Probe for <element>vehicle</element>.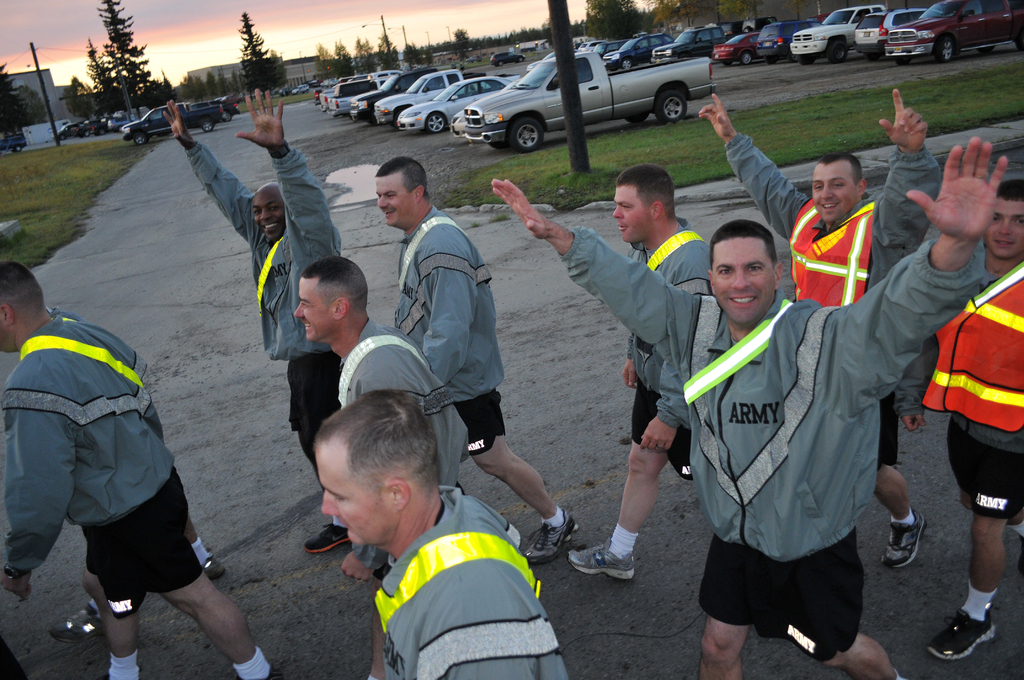
Probe result: 790/1/878/63.
